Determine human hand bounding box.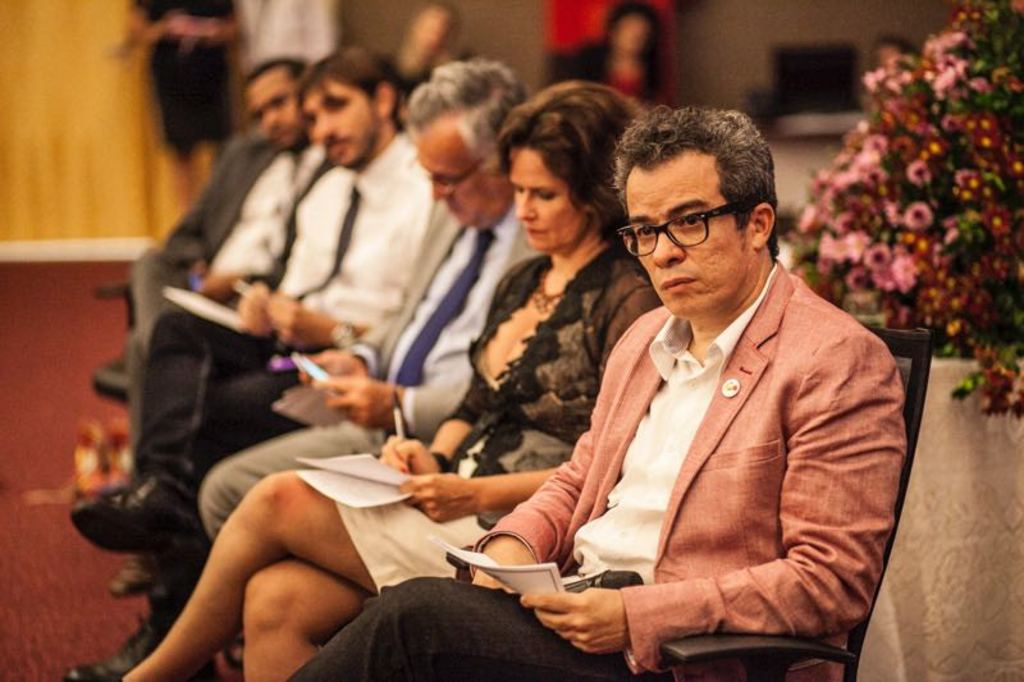
Determined: BBox(297, 352, 367, 388).
